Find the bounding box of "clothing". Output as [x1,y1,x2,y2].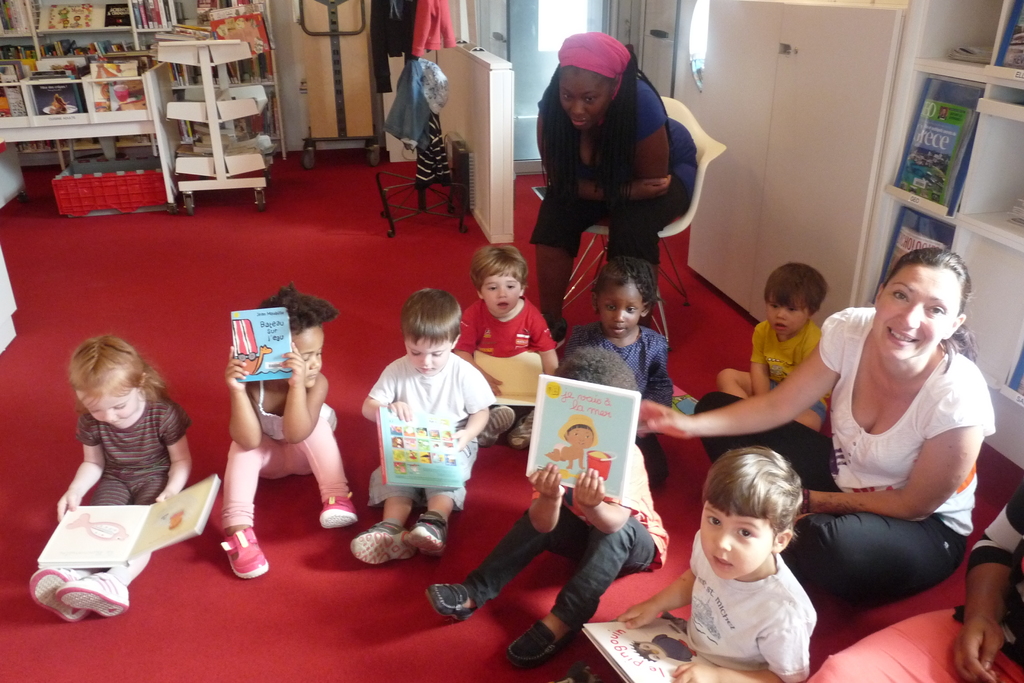
[527,62,701,269].
